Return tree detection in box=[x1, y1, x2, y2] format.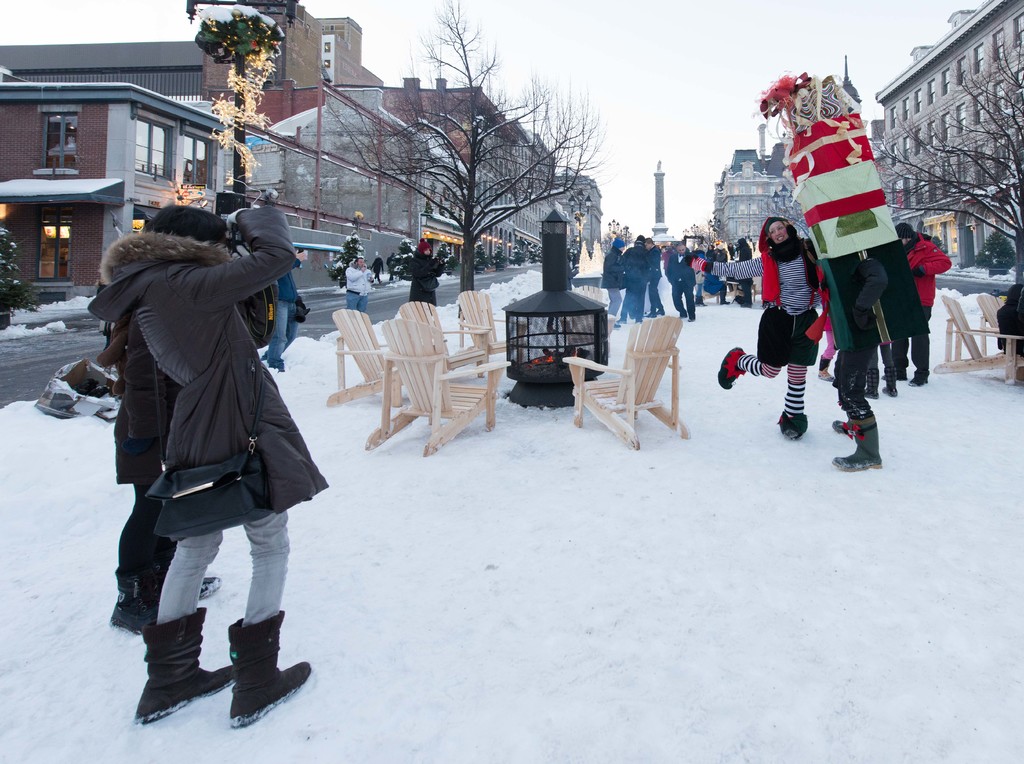
box=[0, 227, 40, 313].
